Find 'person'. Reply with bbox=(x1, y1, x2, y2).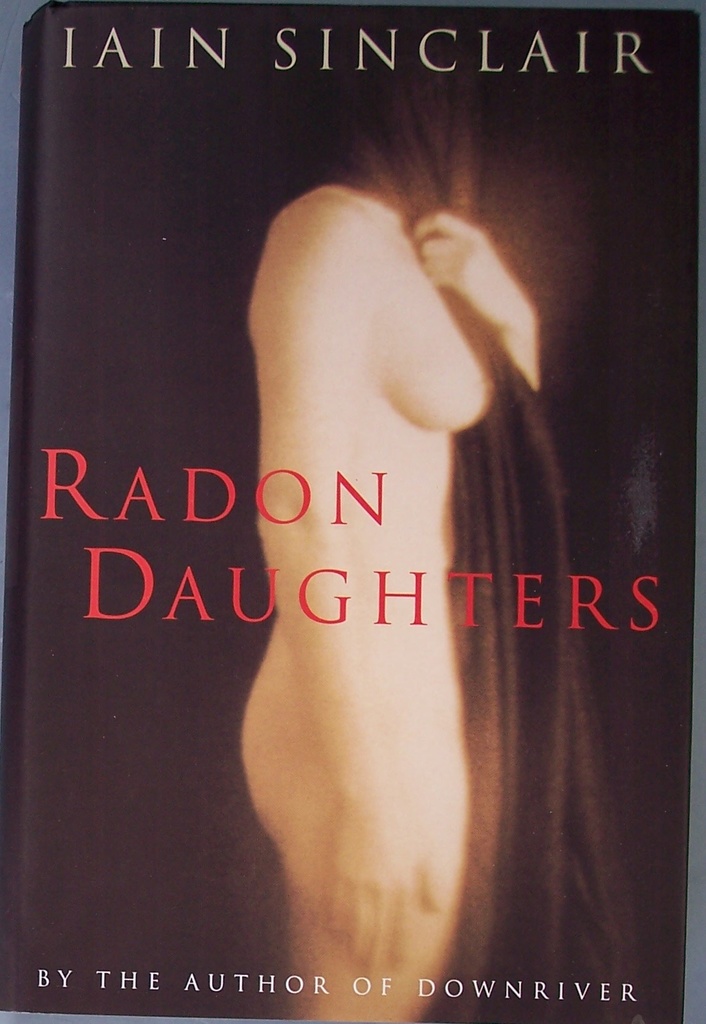
bbox=(195, 109, 549, 927).
